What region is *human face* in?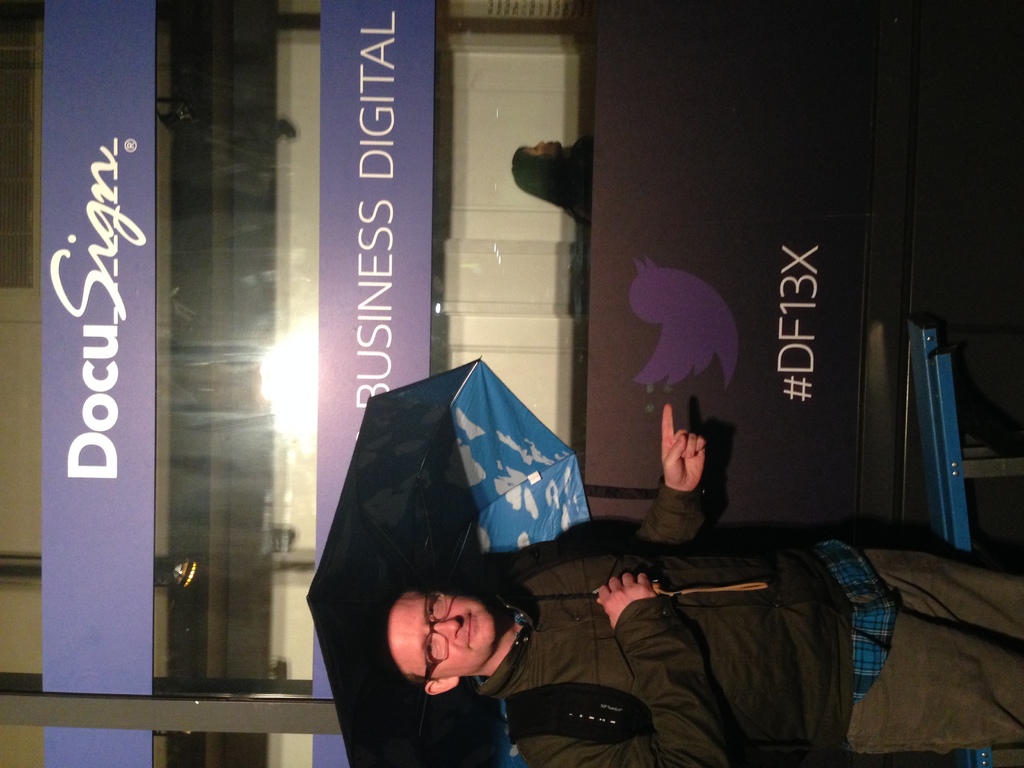
[388,584,495,682].
